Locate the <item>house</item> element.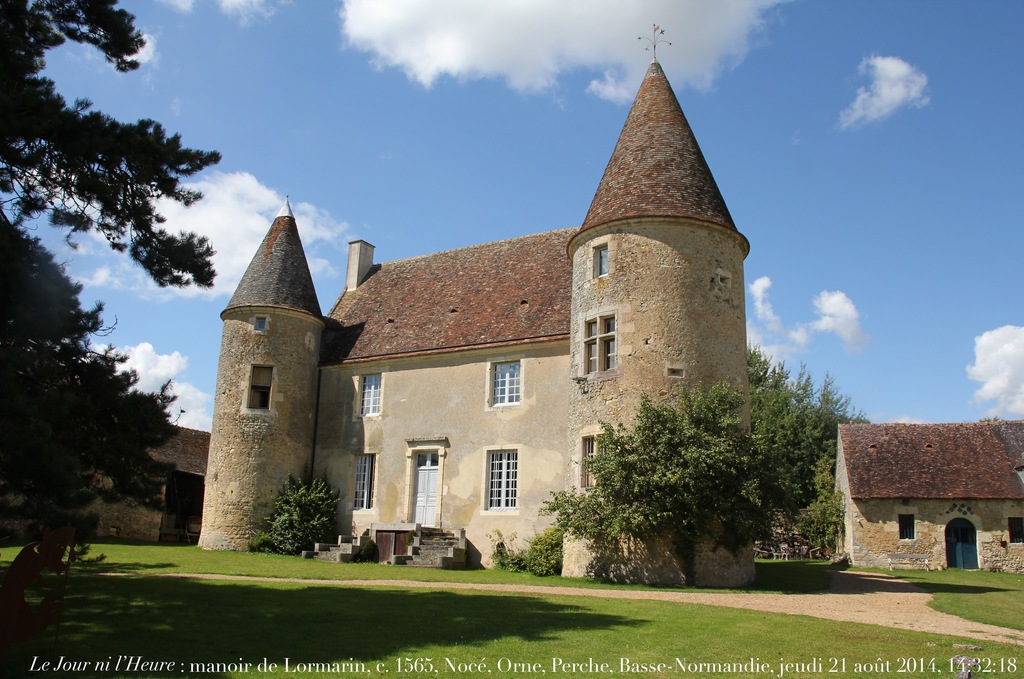
Element bbox: [831, 412, 1012, 569].
